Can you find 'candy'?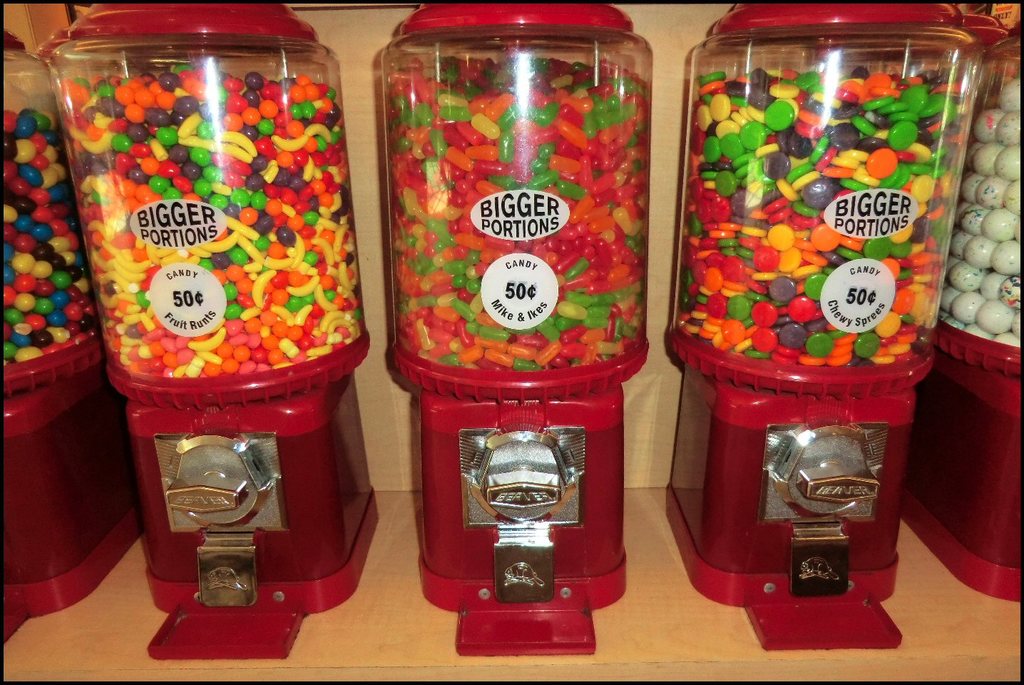
Yes, bounding box: 1003,273,1022,309.
